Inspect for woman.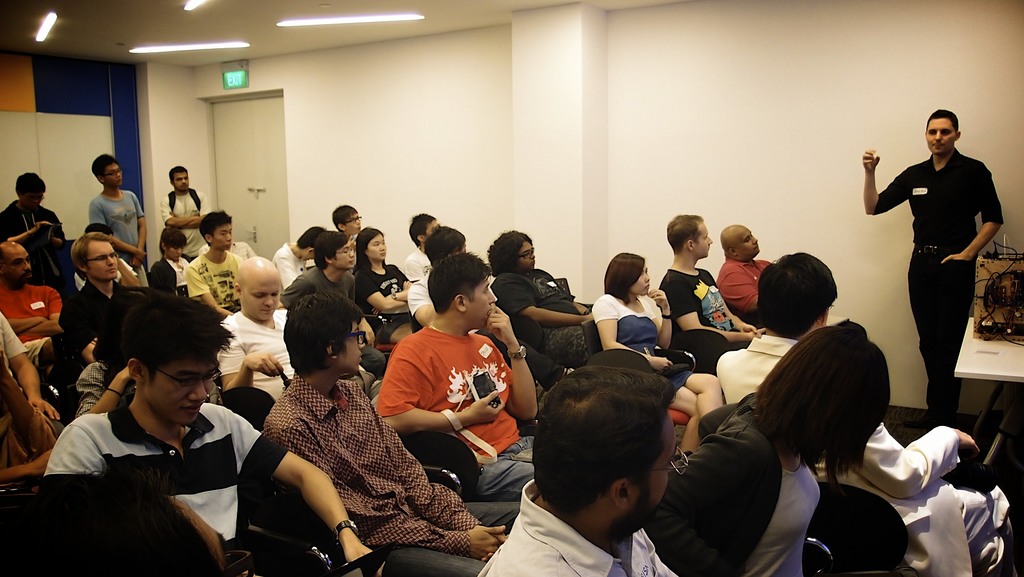
Inspection: [left=593, top=252, right=728, bottom=476].
